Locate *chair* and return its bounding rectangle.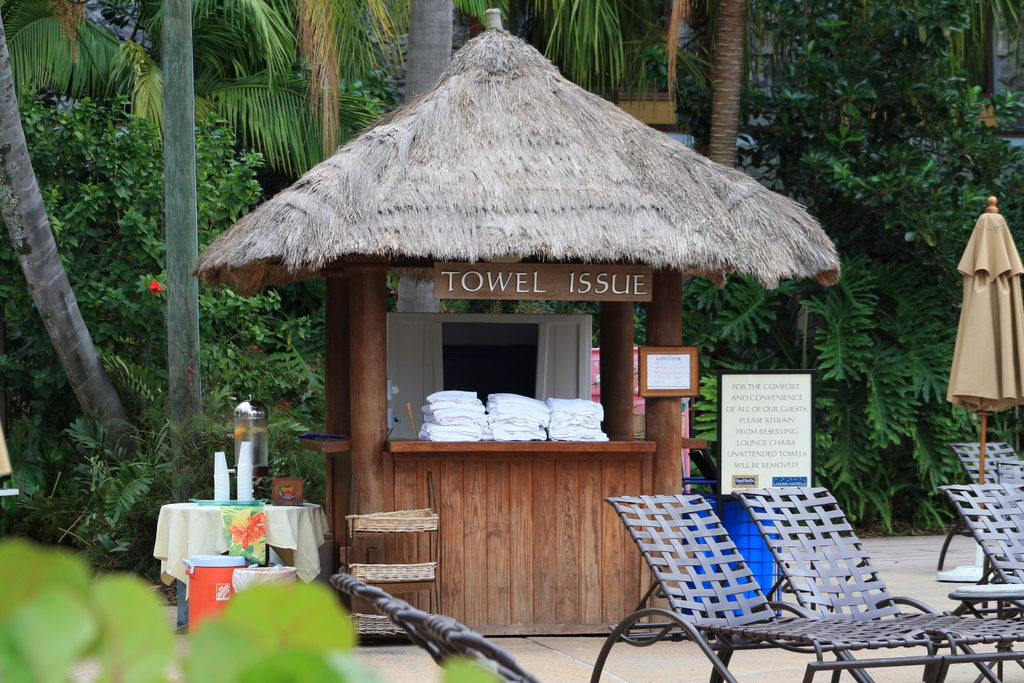
{"x1": 725, "y1": 483, "x2": 1023, "y2": 682}.
